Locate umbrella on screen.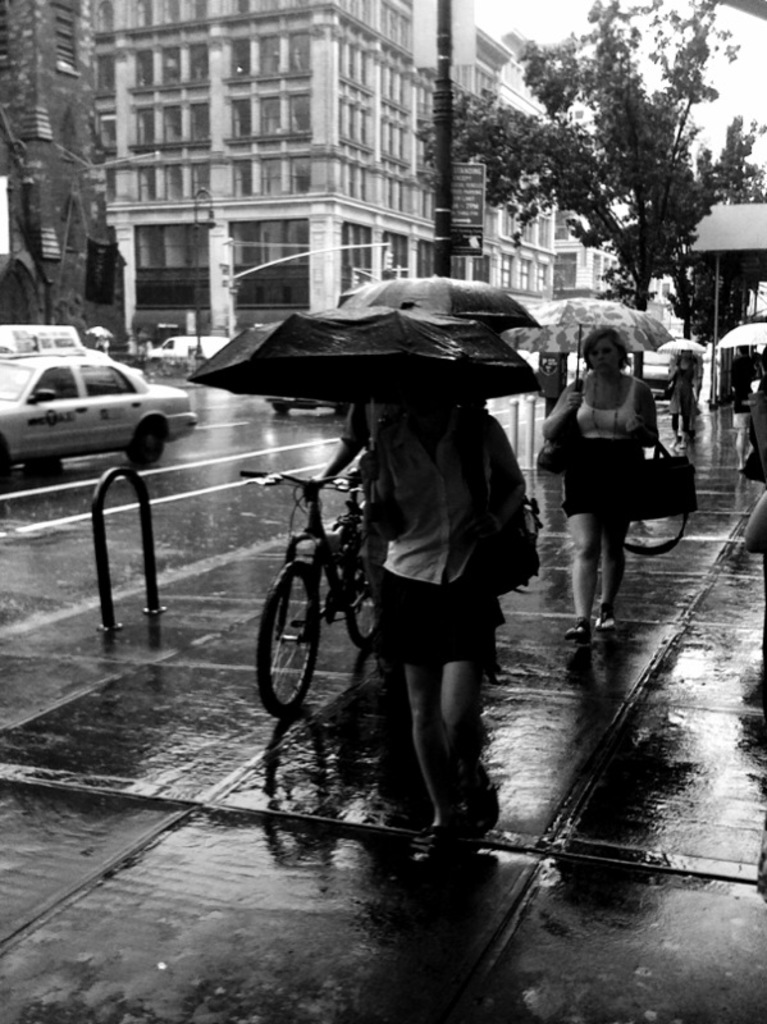
On screen at x1=659 y1=333 x2=708 y2=355.
